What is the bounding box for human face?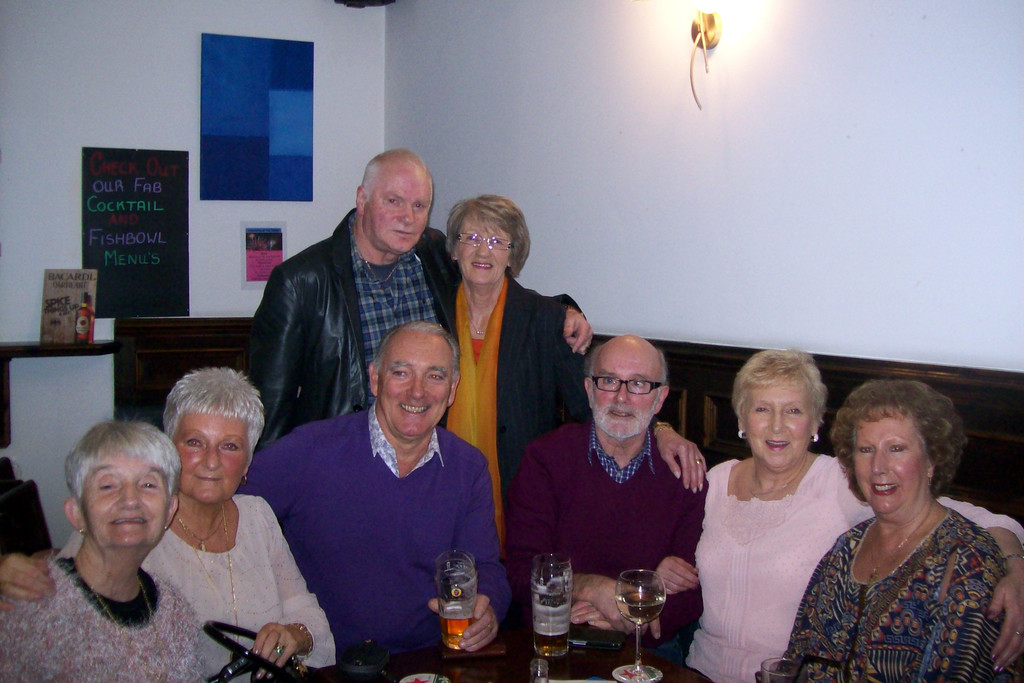
bbox=[852, 414, 932, 512].
